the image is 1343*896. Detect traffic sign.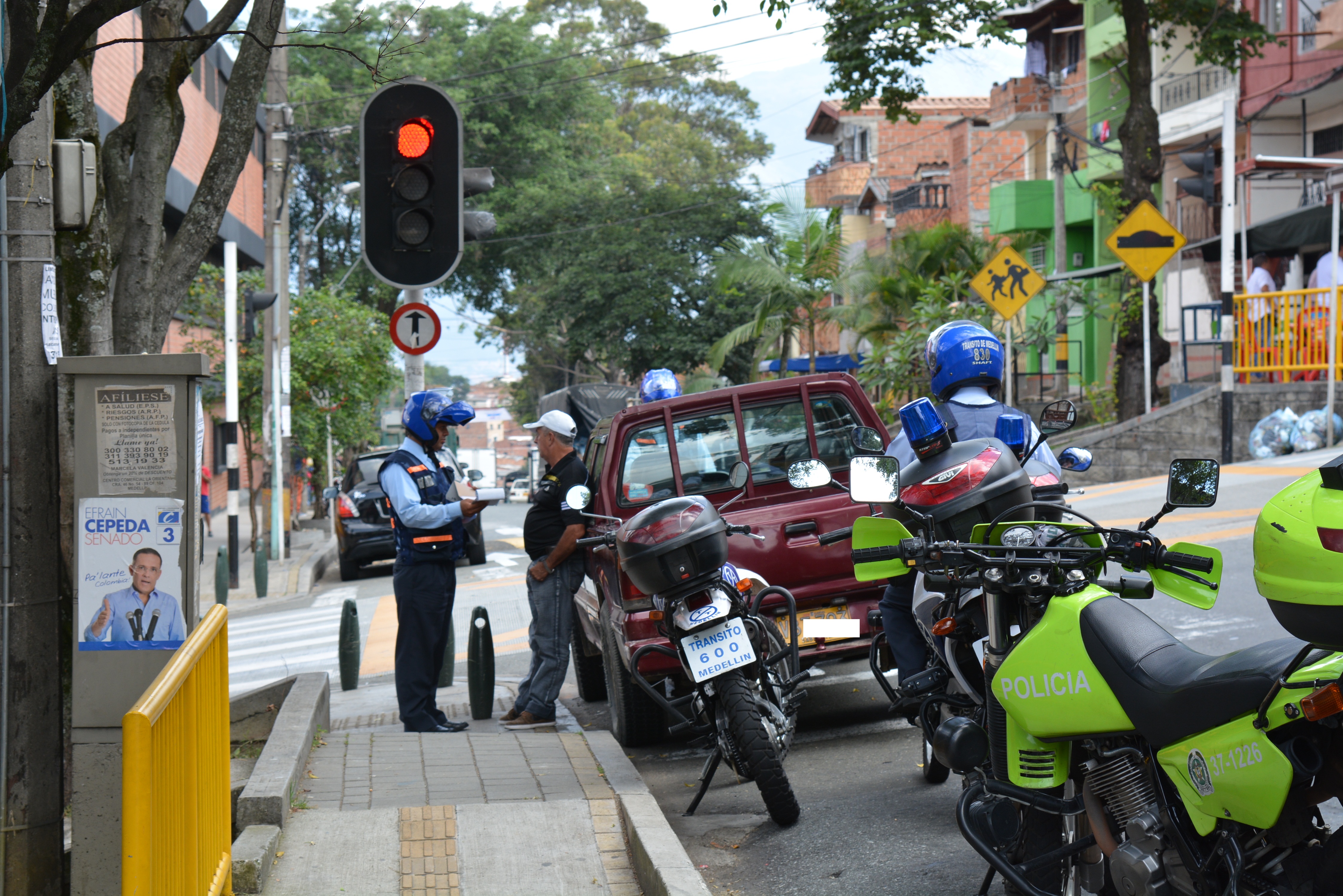
Detection: (107,24,139,86).
